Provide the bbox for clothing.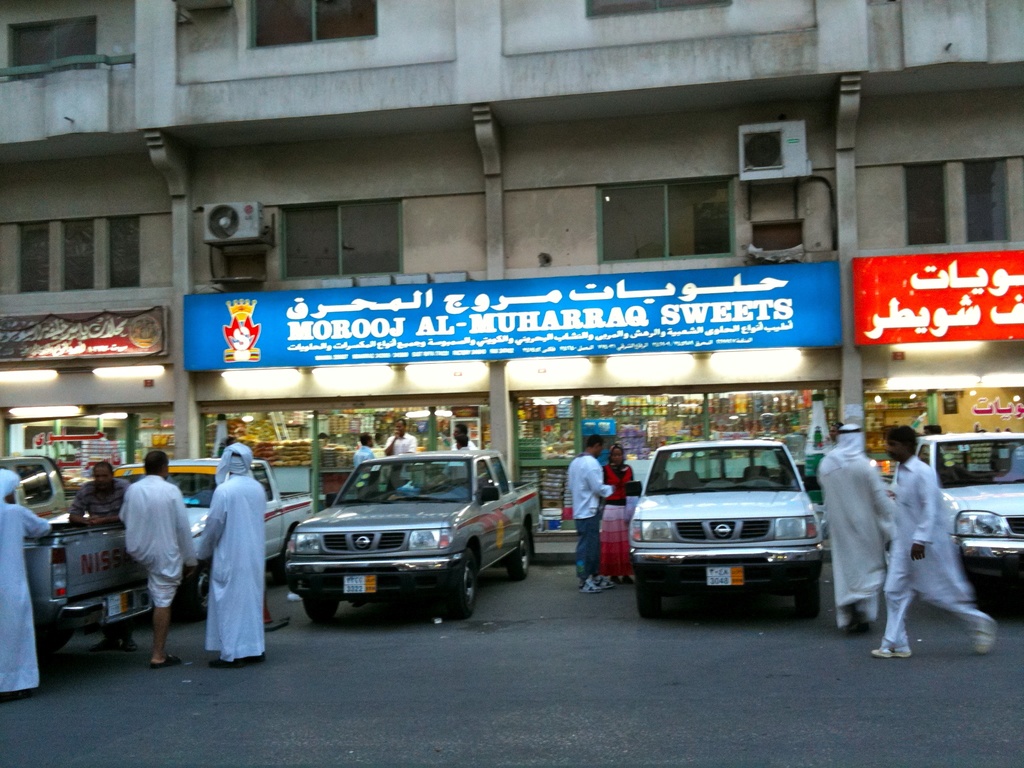
crop(561, 451, 616, 576).
